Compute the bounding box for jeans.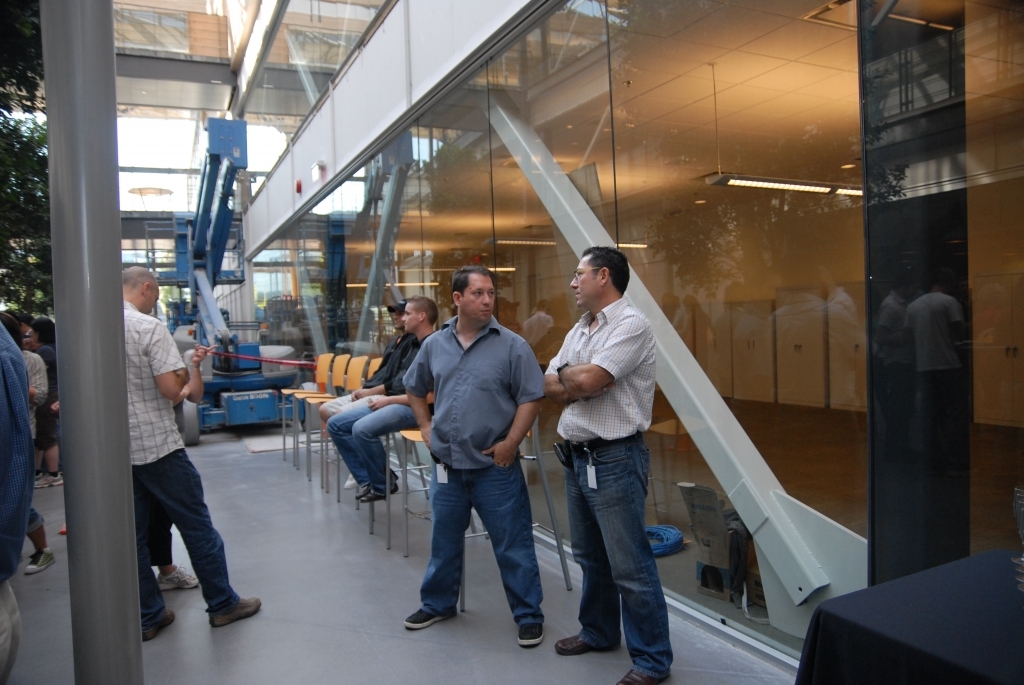
325, 396, 431, 493.
